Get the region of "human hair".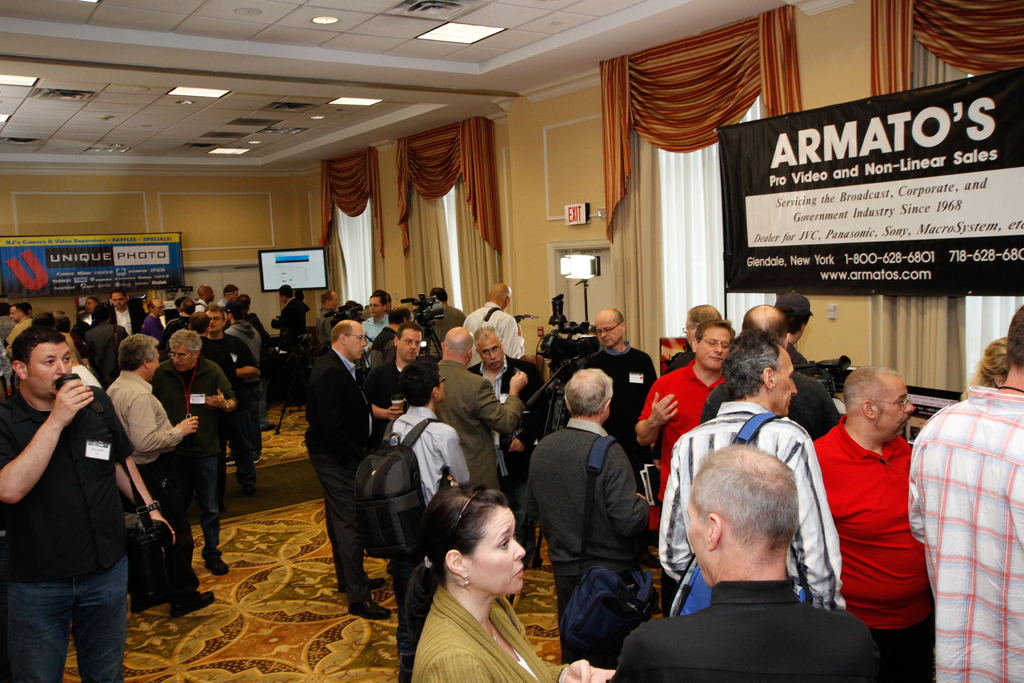
(404,483,508,641).
